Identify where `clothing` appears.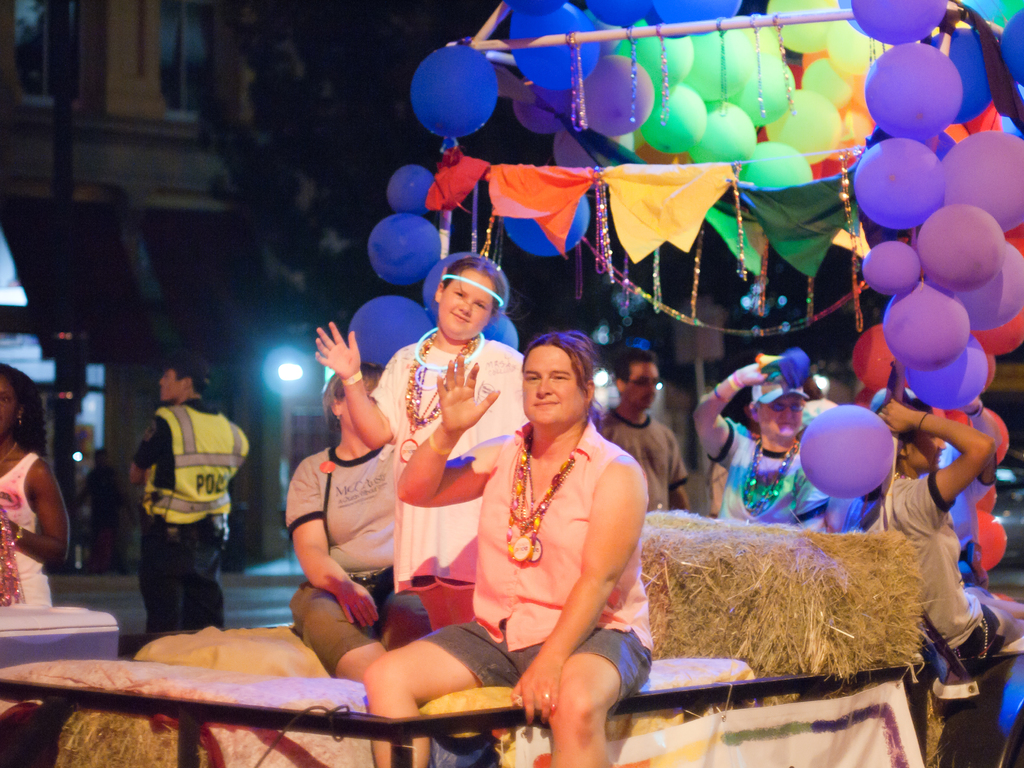
Appears at BBox(862, 474, 1001, 659).
